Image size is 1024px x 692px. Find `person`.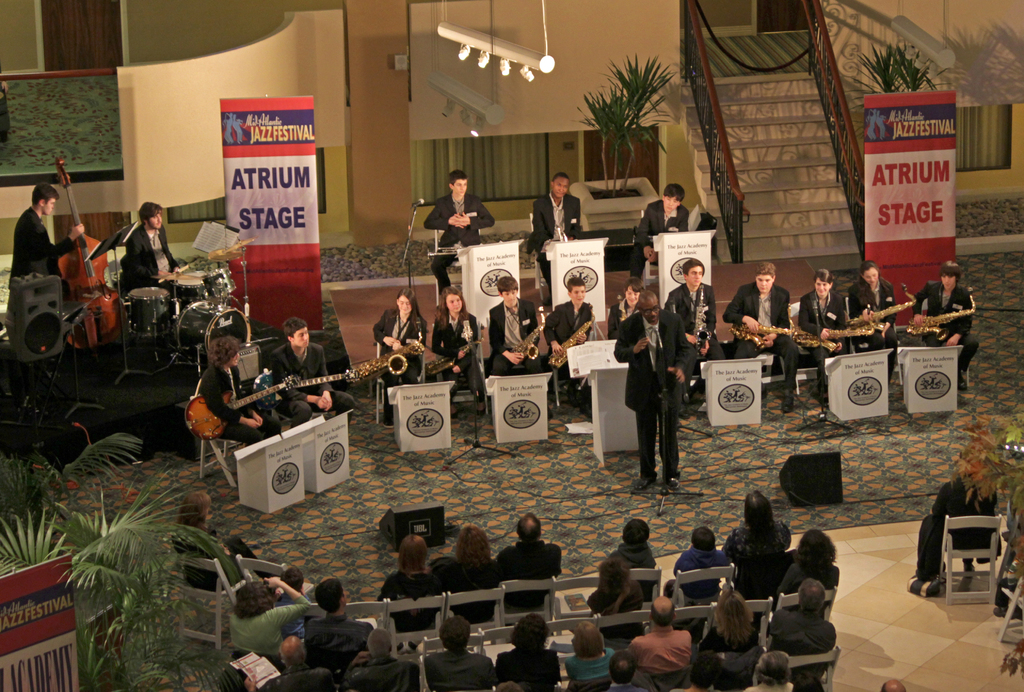
select_region(499, 515, 563, 609).
